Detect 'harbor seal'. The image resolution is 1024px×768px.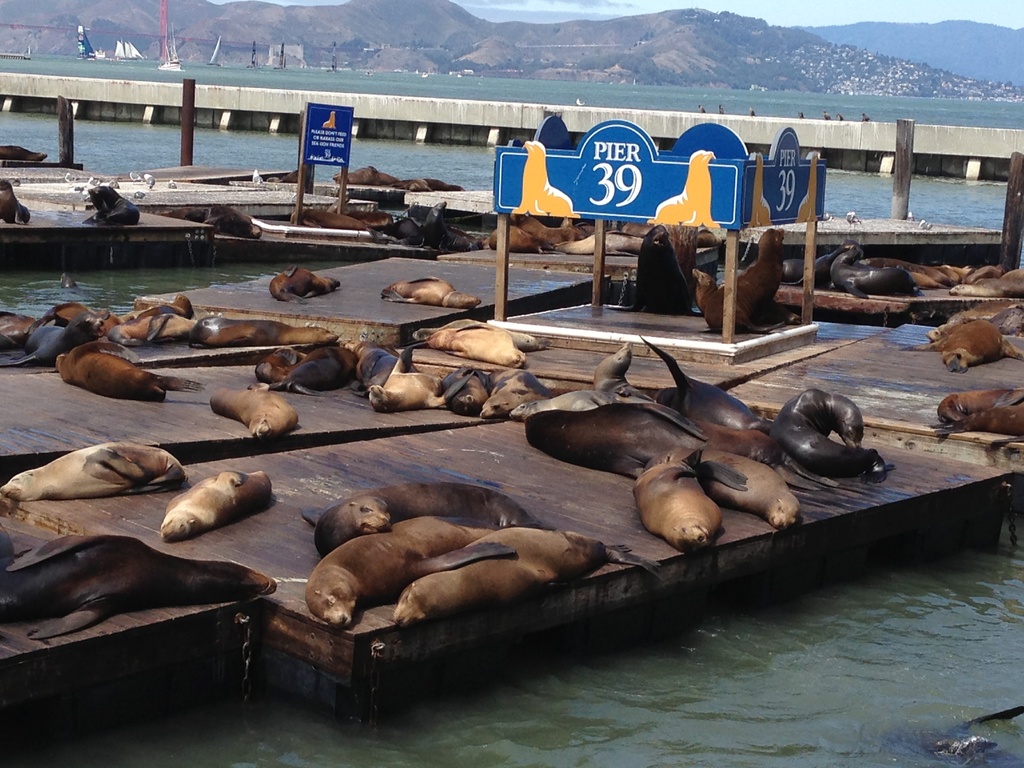
x1=412 y1=323 x2=527 y2=373.
